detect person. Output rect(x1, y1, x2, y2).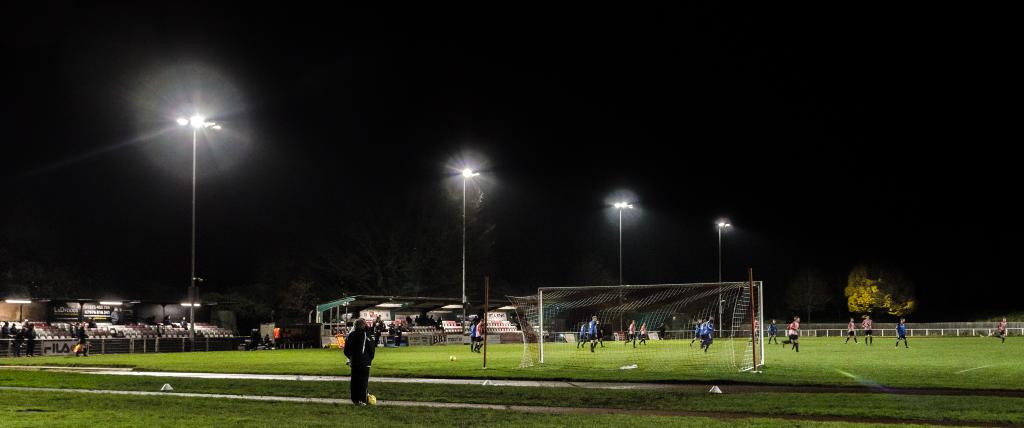
rect(766, 317, 782, 347).
